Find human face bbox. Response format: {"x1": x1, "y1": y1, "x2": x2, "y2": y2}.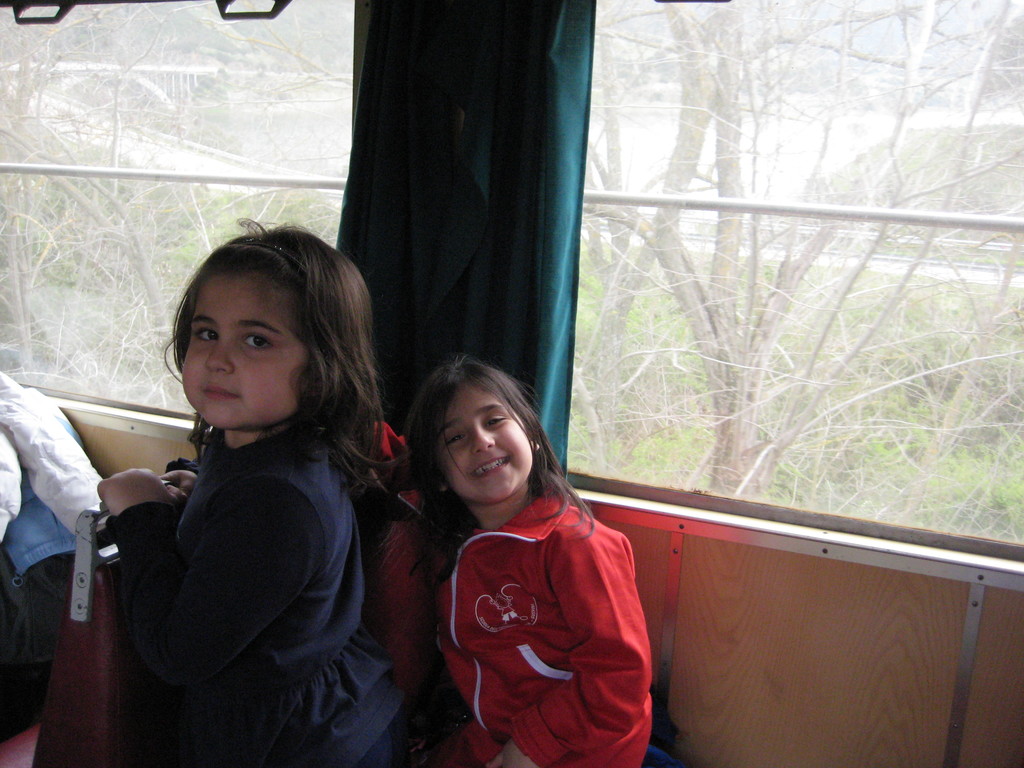
{"x1": 179, "y1": 285, "x2": 310, "y2": 433}.
